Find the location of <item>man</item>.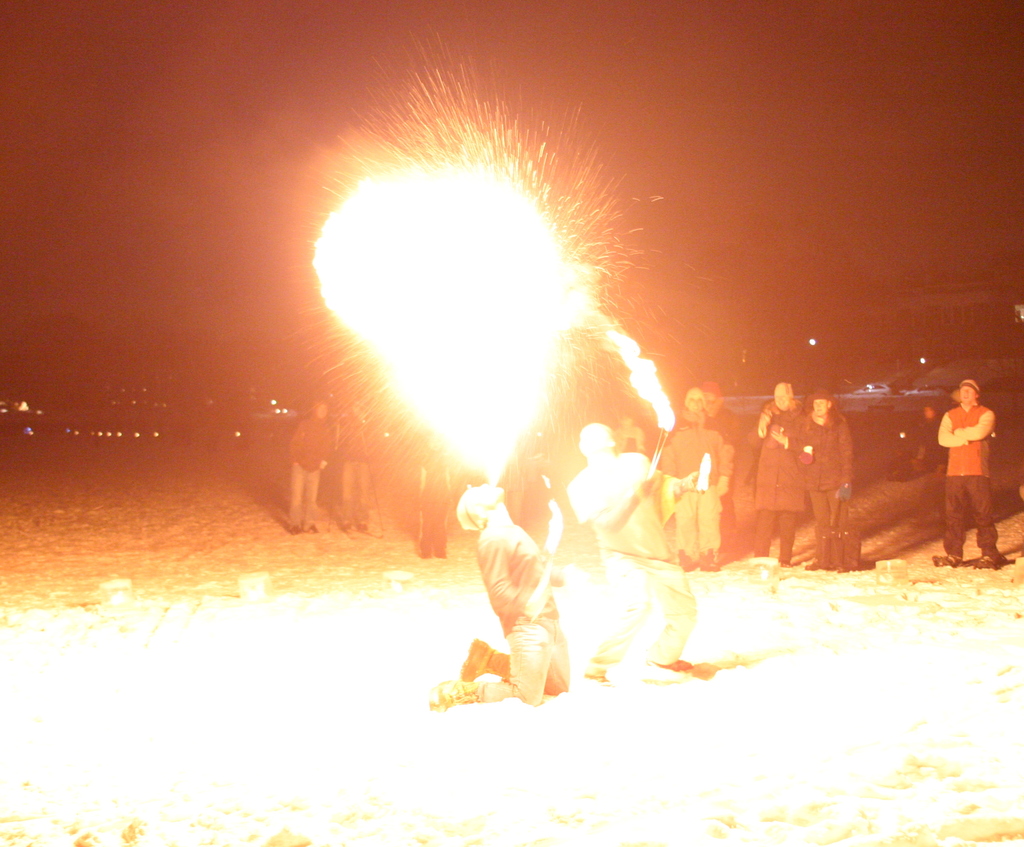
Location: [x1=940, y1=376, x2=1002, y2=578].
